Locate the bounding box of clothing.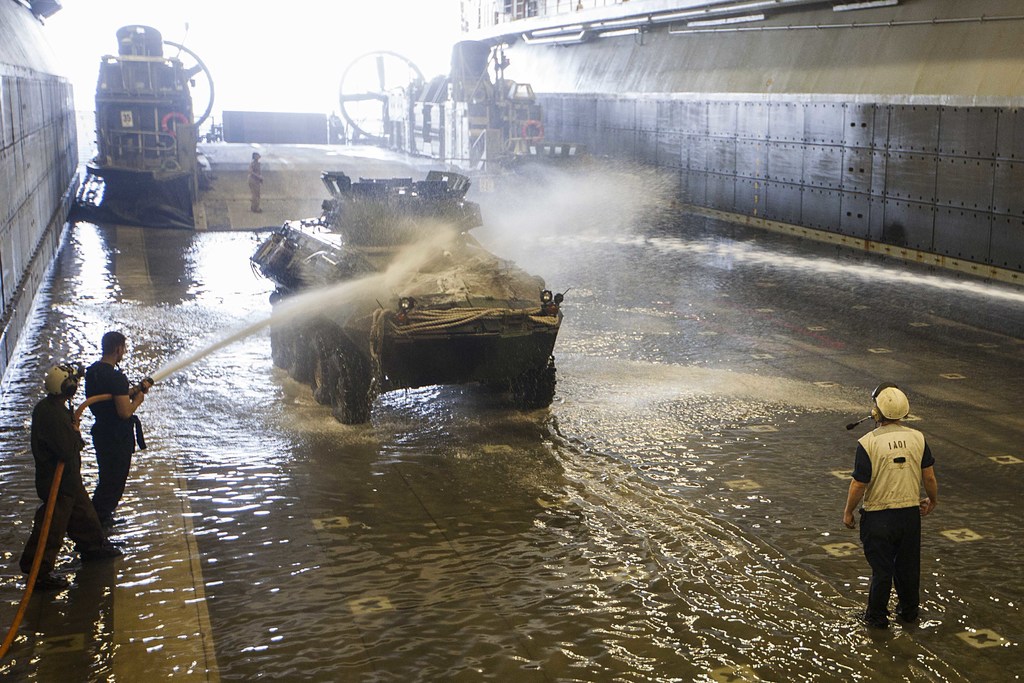
Bounding box: {"left": 18, "top": 393, "right": 111, "bottom": 575}.
